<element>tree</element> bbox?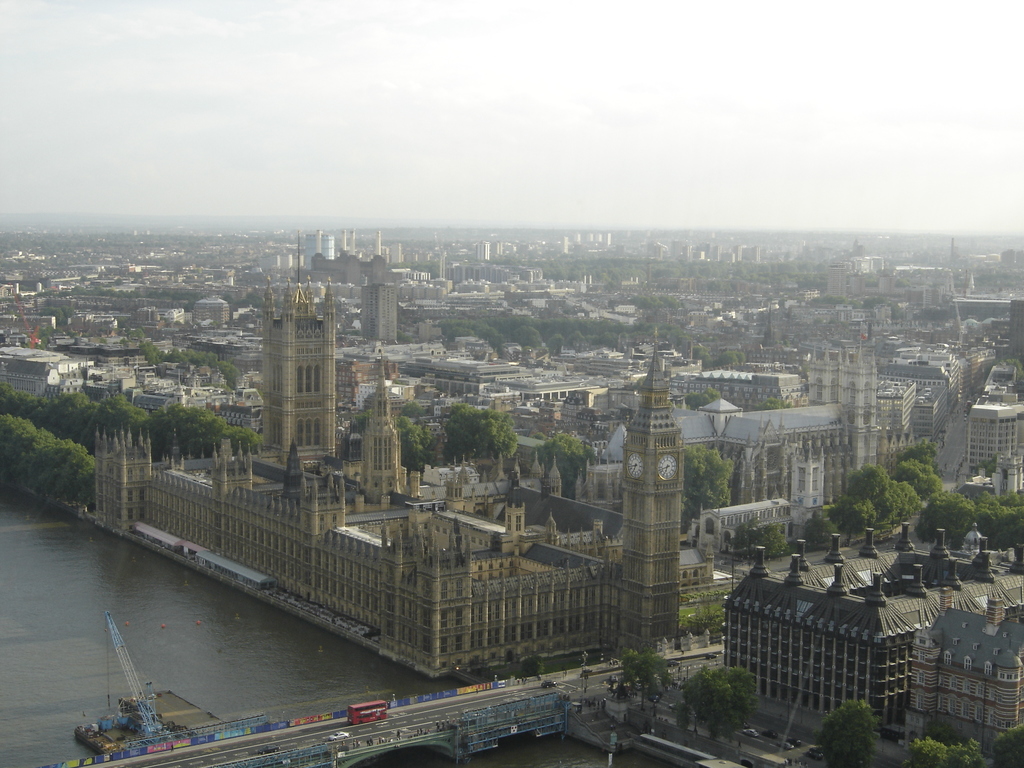
select_region(528, 435, 599, 499)
